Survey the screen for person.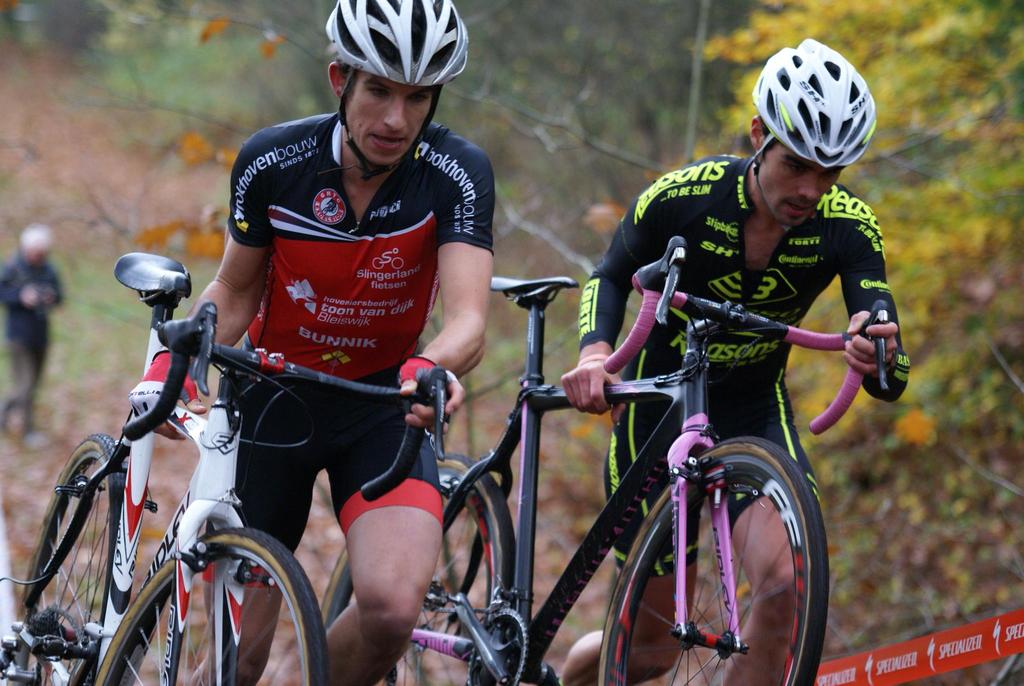
Survey found: 556 41 913 685.
